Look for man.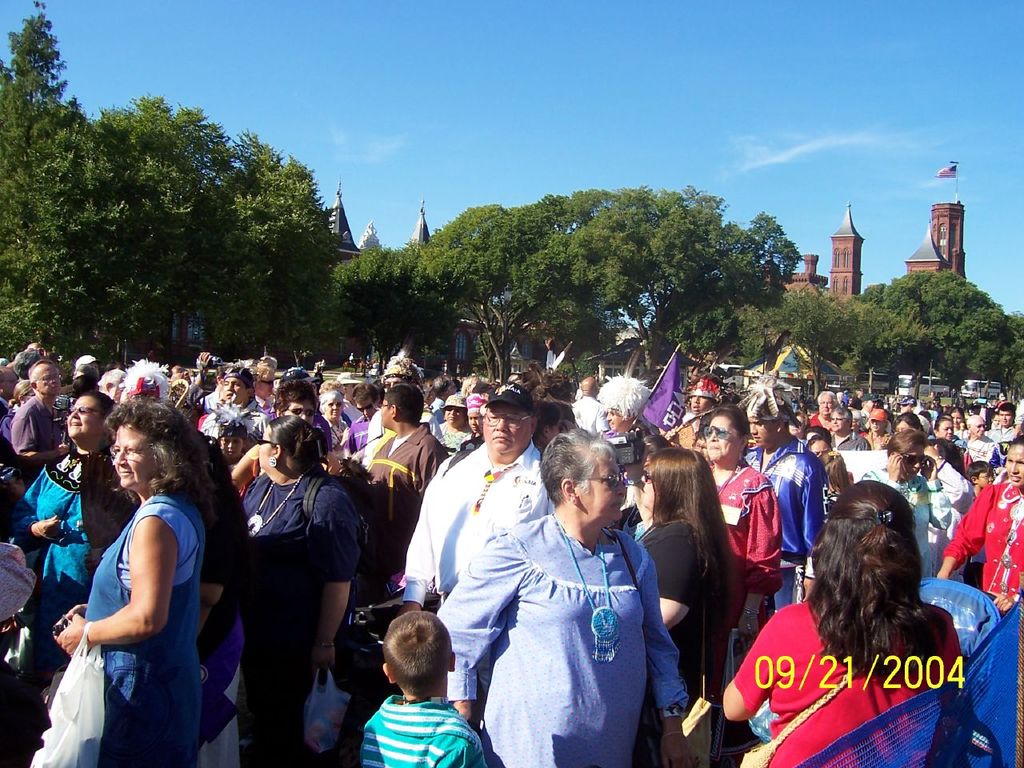
Found: {"x1": 417, "y1": 380, "x2": 570, "y2": 739}.
